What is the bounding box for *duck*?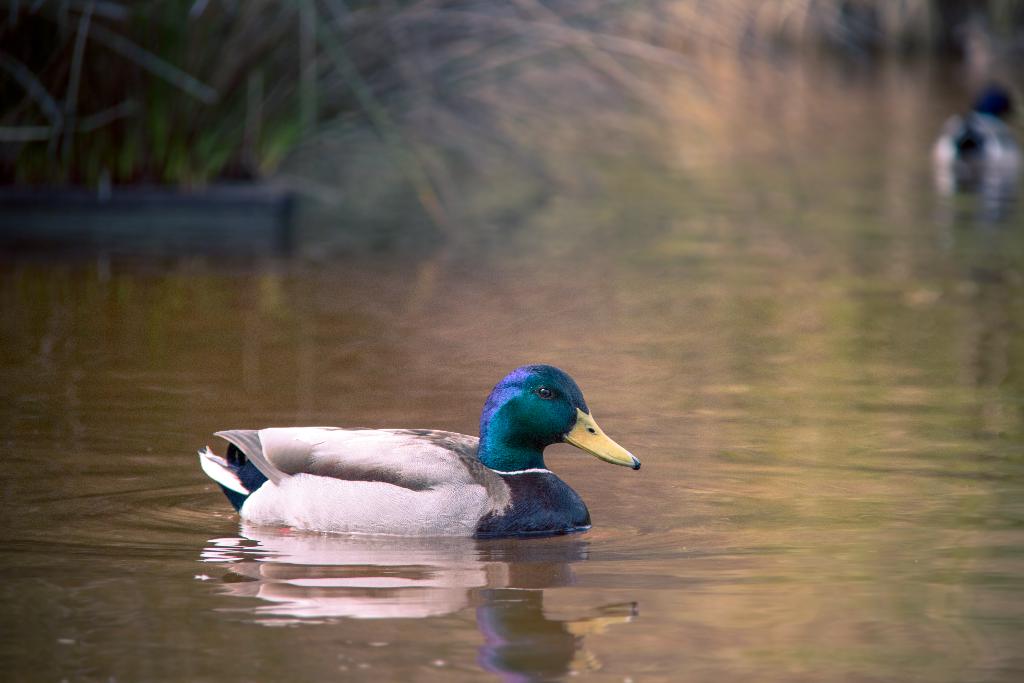
199:368:669:559.
